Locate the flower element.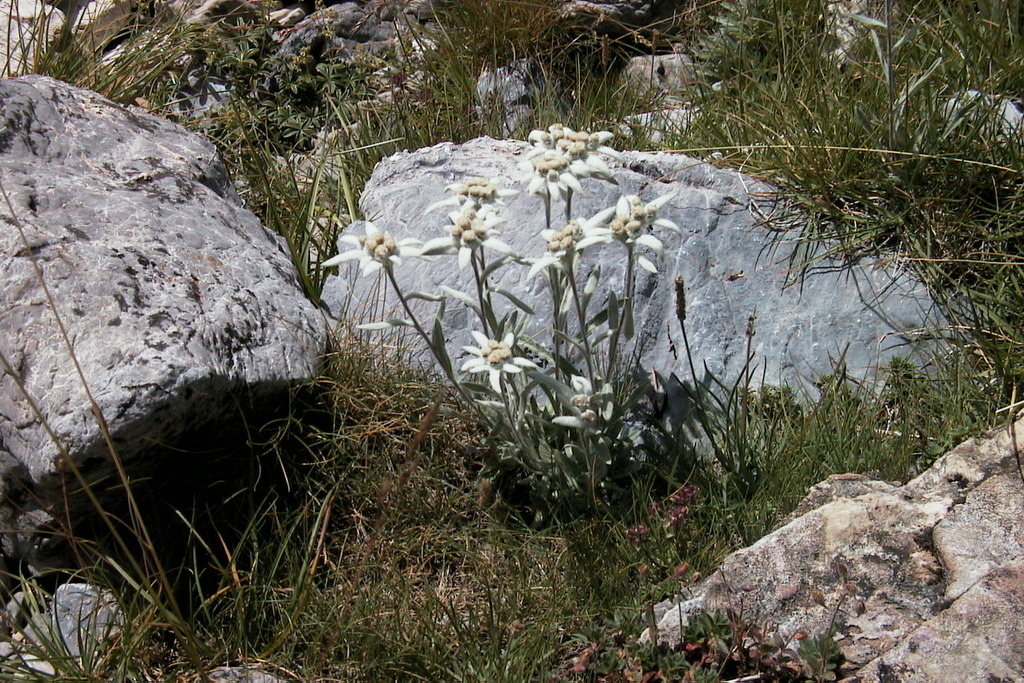
Element bbox: locate(311, 220, 437, 279).
